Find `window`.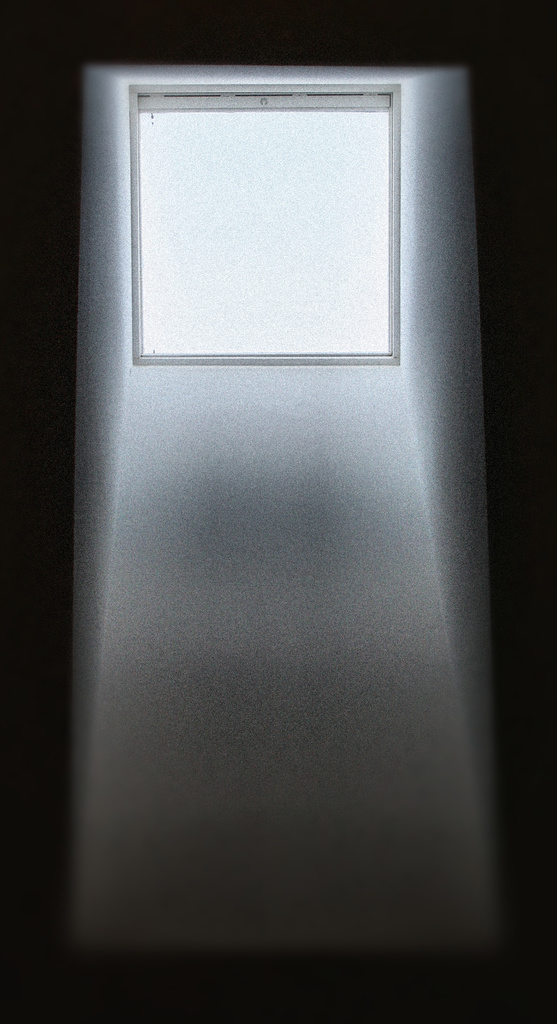
box=[123, 95, 397, 363].
